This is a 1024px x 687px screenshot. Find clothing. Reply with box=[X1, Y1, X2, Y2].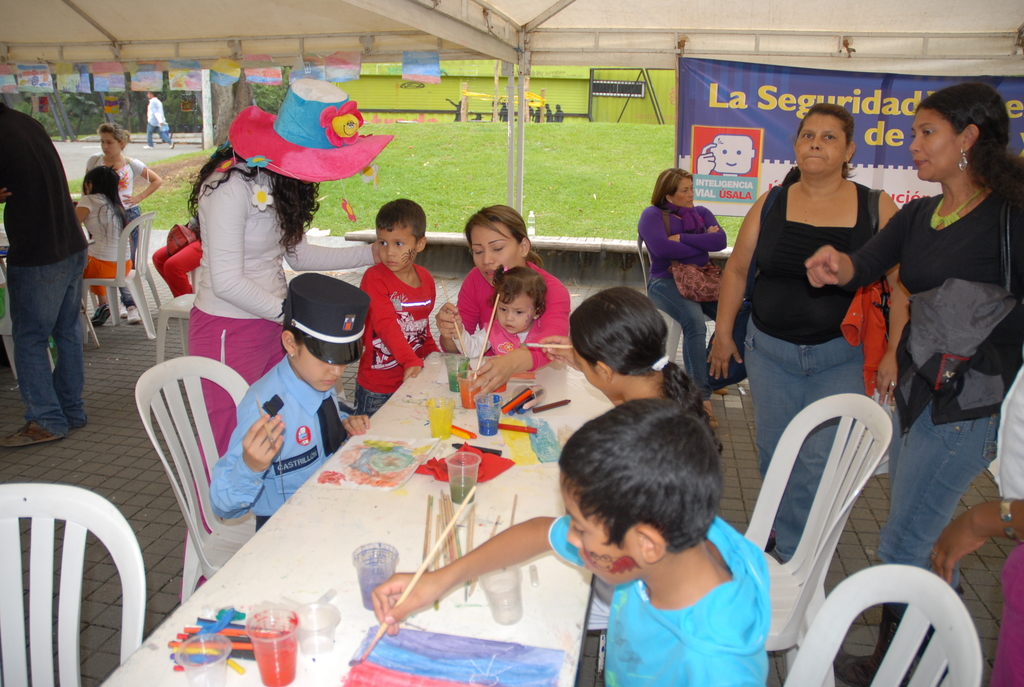
box=[2, 106, 113, 475].
